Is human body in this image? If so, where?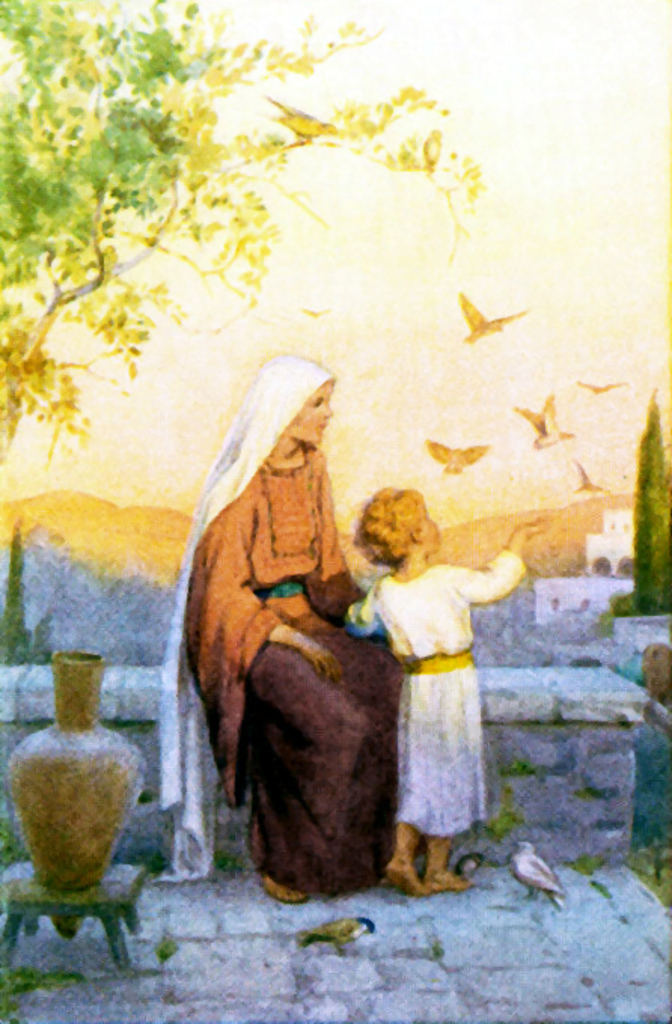
Yes, at rect(342, 480, 553, 913).
